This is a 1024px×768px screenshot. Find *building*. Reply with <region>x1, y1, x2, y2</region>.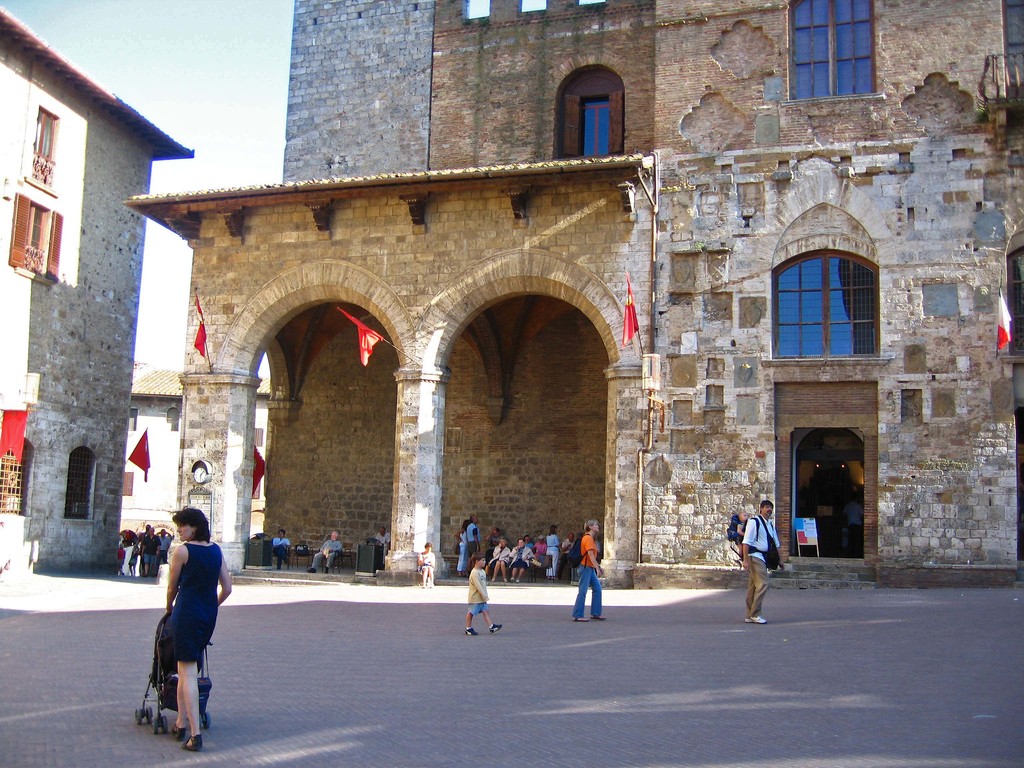
<region>123, 0, 1023, 587</region>.
